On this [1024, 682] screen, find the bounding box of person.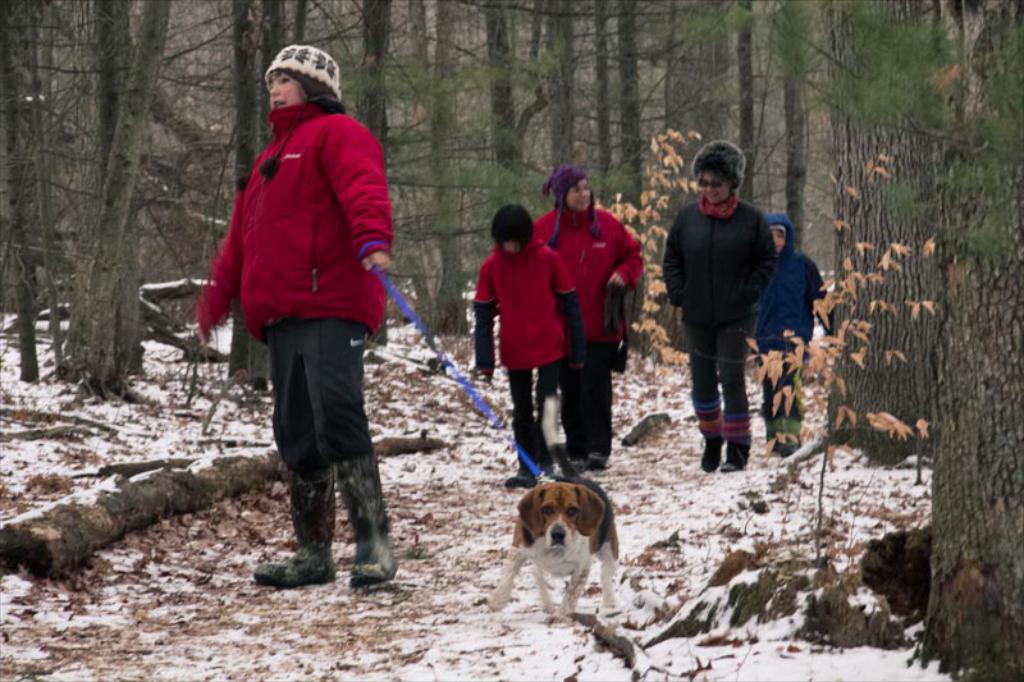
Bounding box: box=[653, 133, 772, 485].
